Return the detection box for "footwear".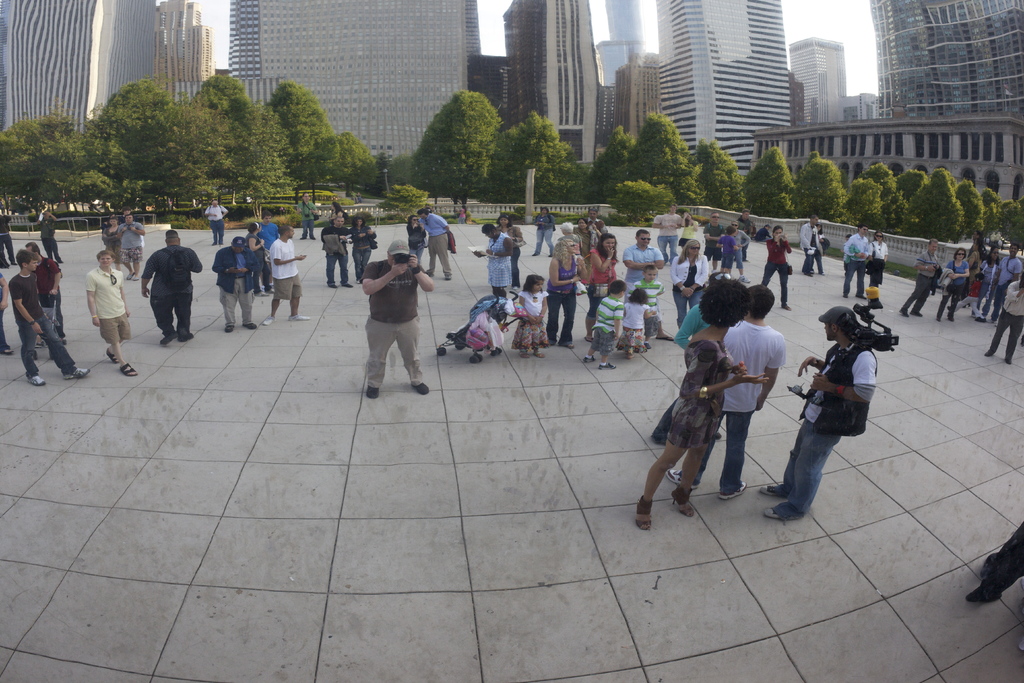
{"x1": 582, "y1": 354, "x2": 596, "y2": 361}.
